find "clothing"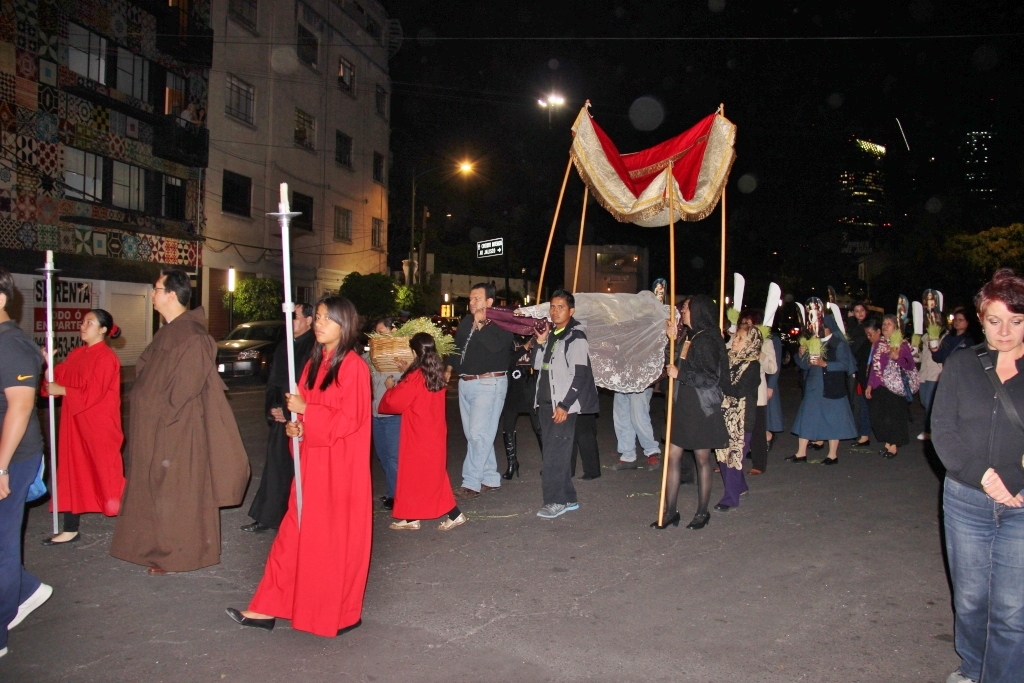
bbox=(39, 316, 116, 543)
